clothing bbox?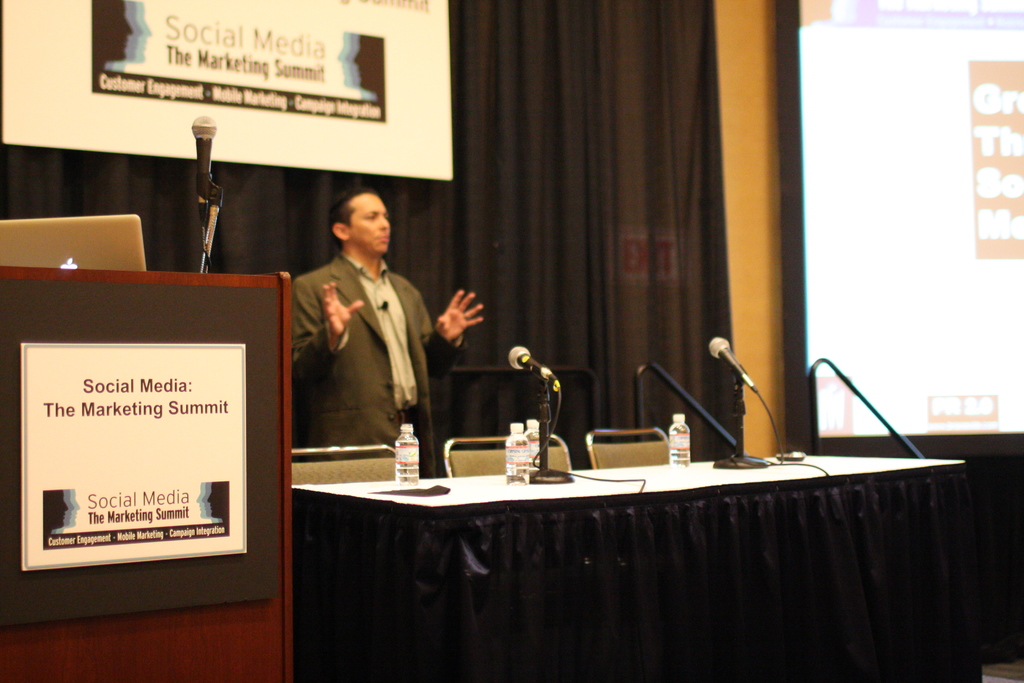
<region>294, 225, 446, 474</region>
